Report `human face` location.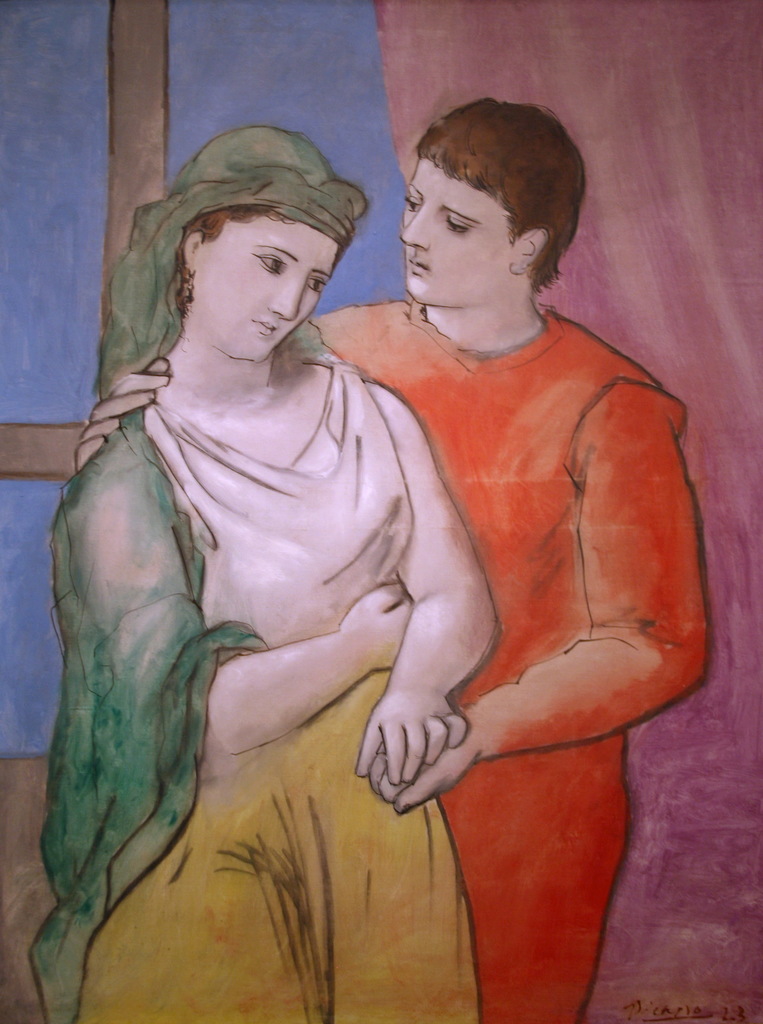
Report: rect(196, 213, 338, 362).
